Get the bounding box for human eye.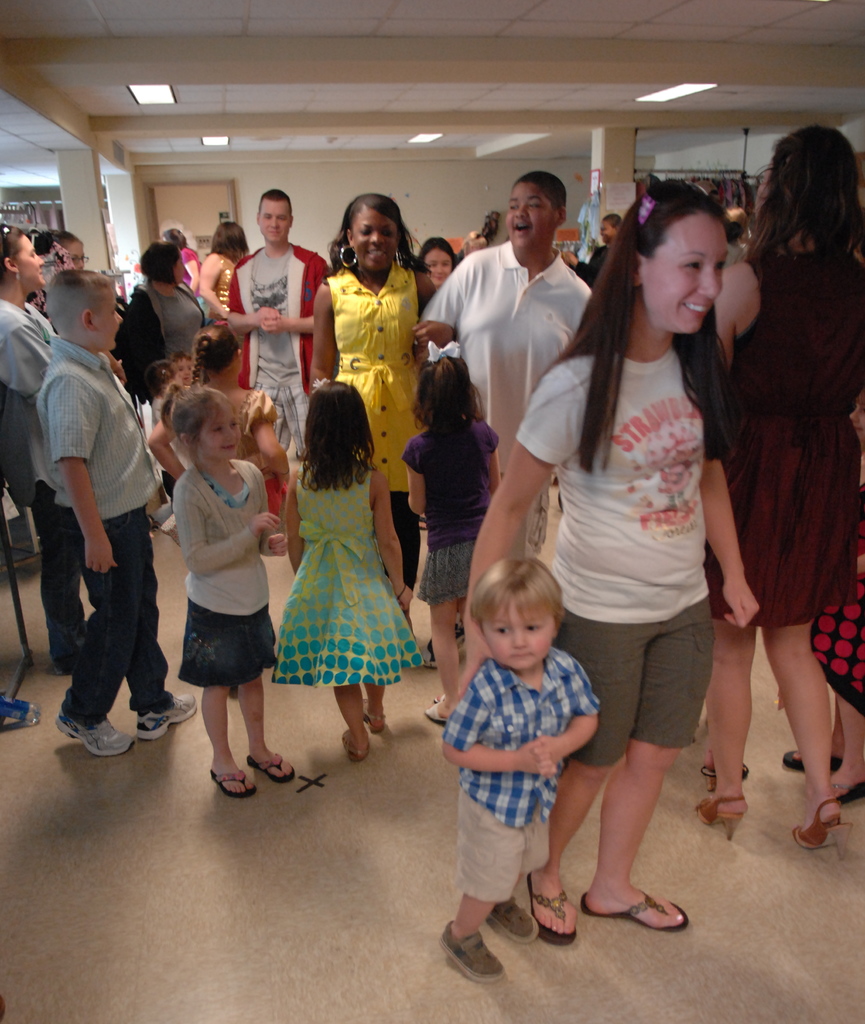
<box>111,305,117,312</box>.
